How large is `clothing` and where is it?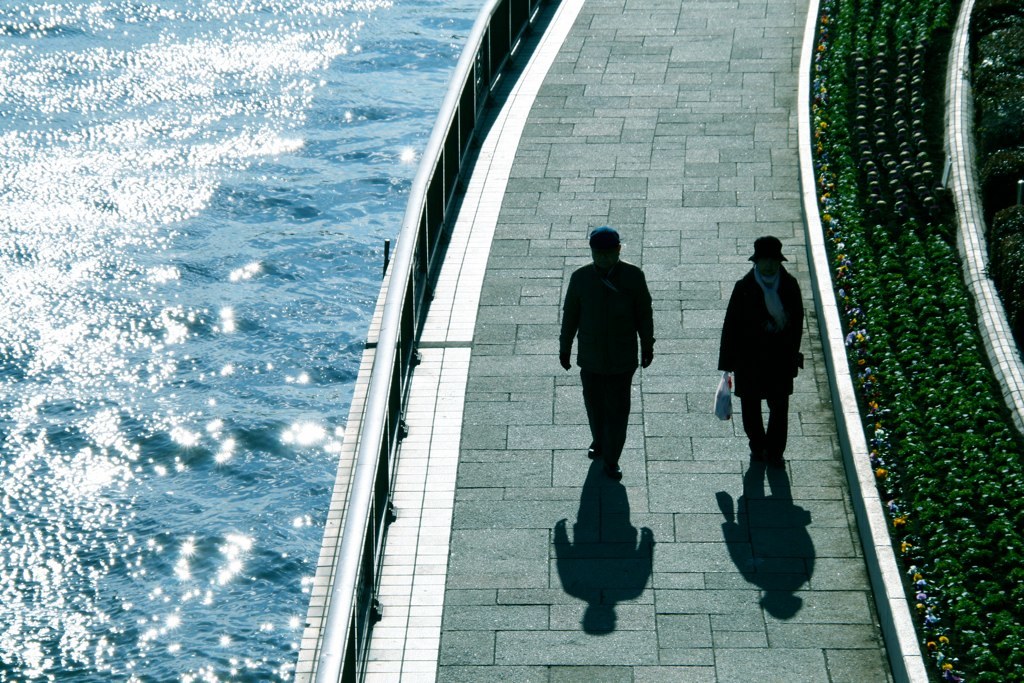
Bounding box: select_region(718, 227, 812, 466).
